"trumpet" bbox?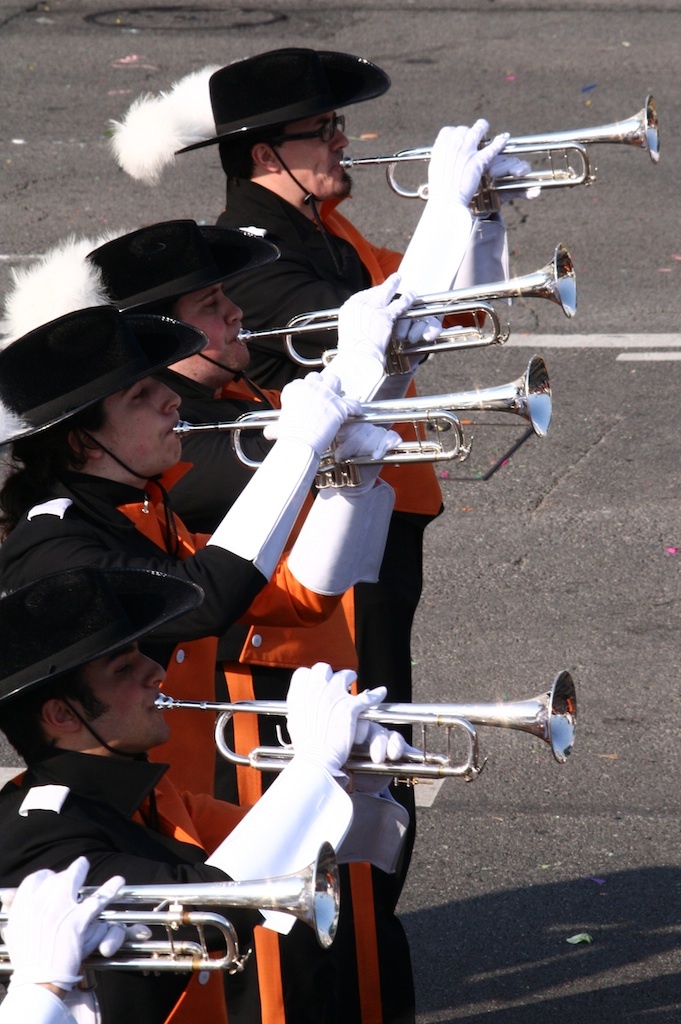
335/93/670/205
